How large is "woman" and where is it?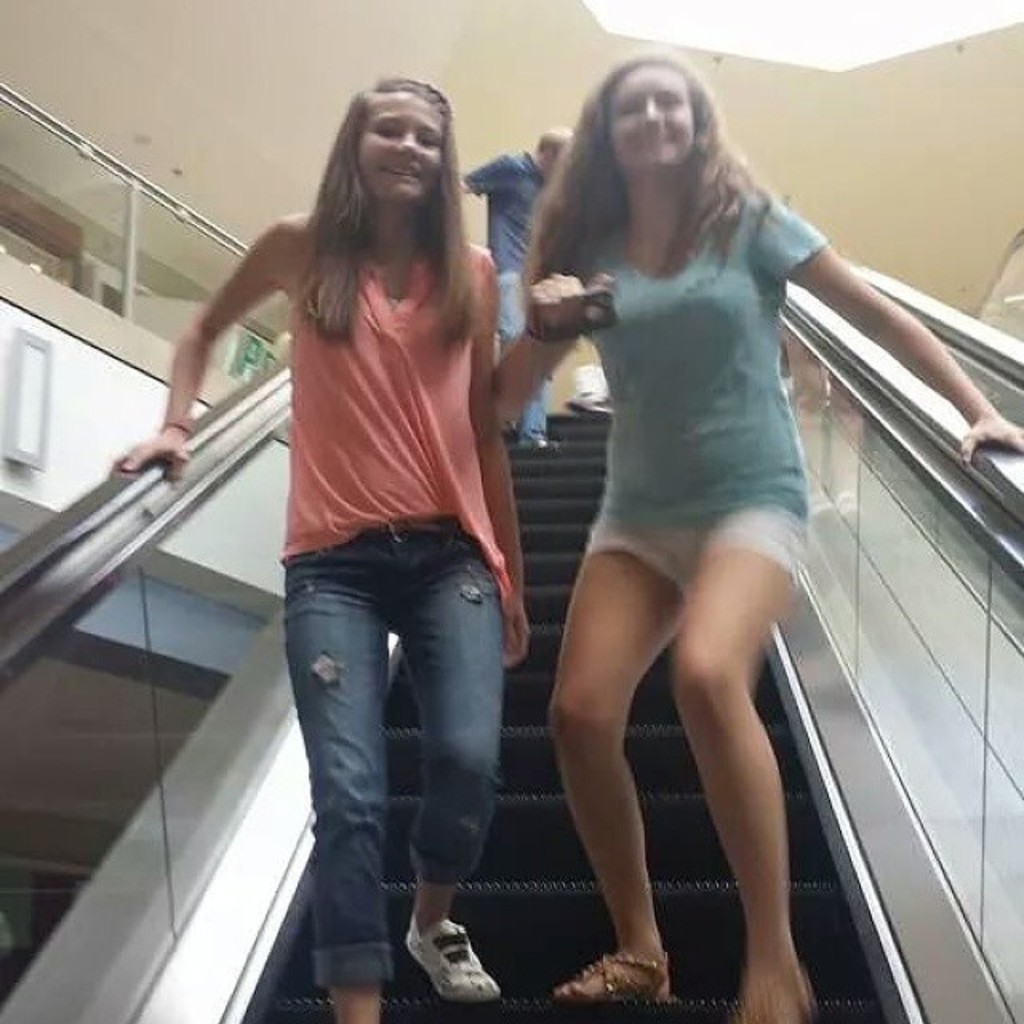
Bounding box: 107/70/530/1022.
